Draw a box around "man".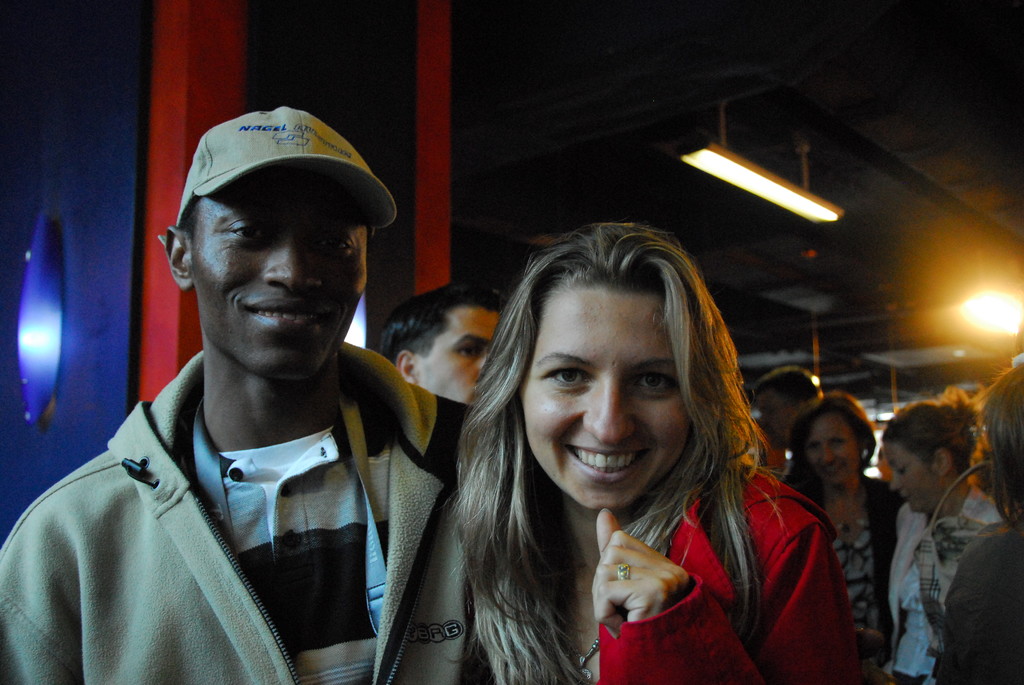
<box>0,110,495,684</box>.
